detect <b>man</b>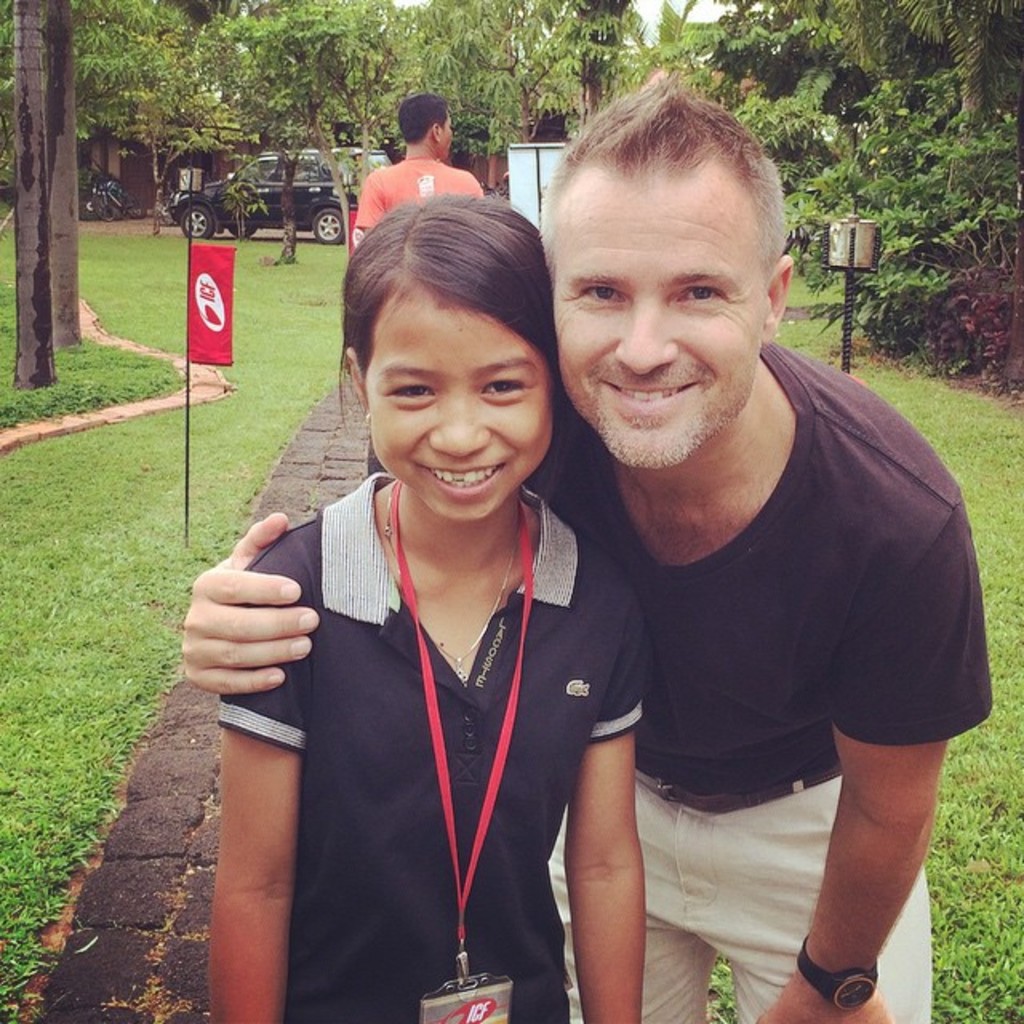
(x1=373, y1=99, x2=494, y2=195)
